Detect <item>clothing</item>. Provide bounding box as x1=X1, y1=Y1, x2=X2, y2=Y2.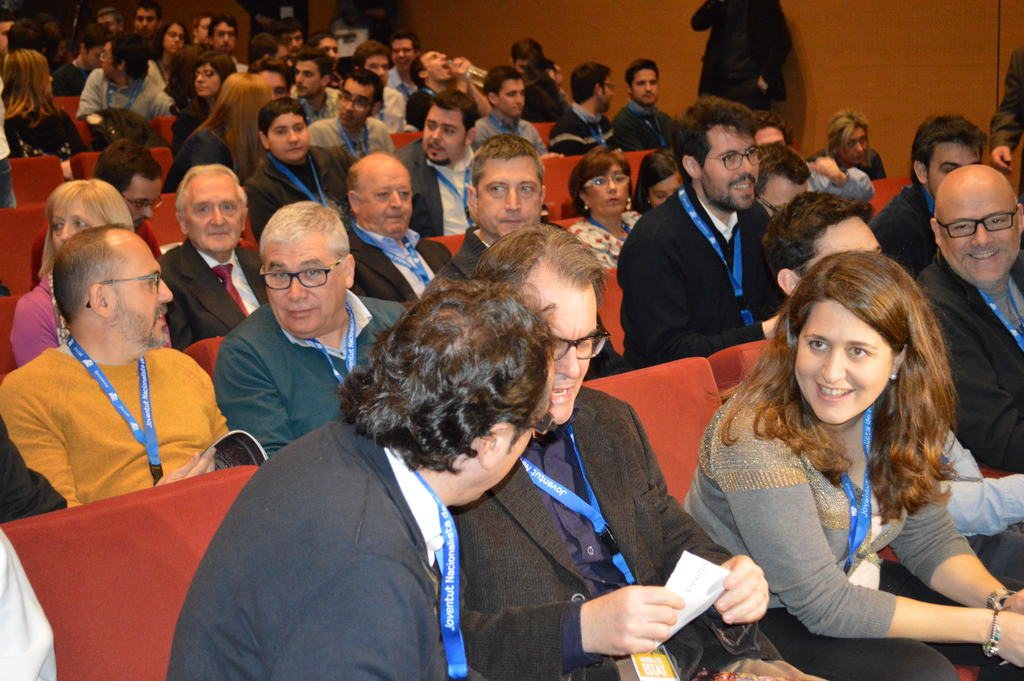
x1=594, y1=316, x2=715, y2=376.
